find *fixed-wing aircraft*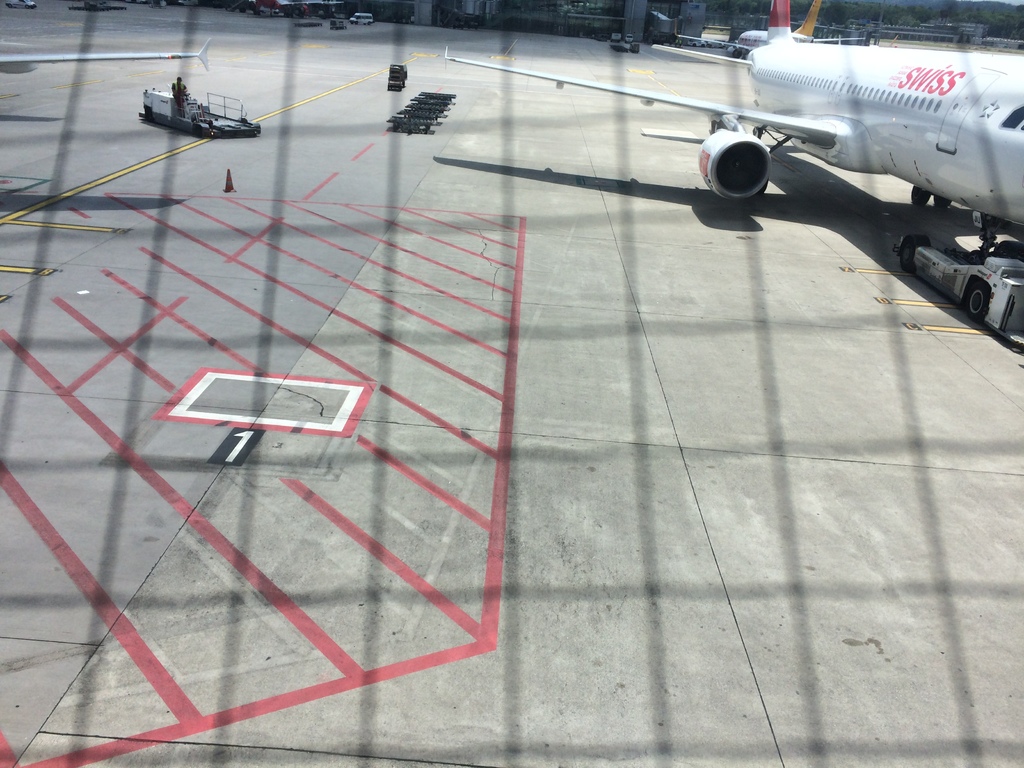
<bbox>9, 30, 214, 71</bbox>
